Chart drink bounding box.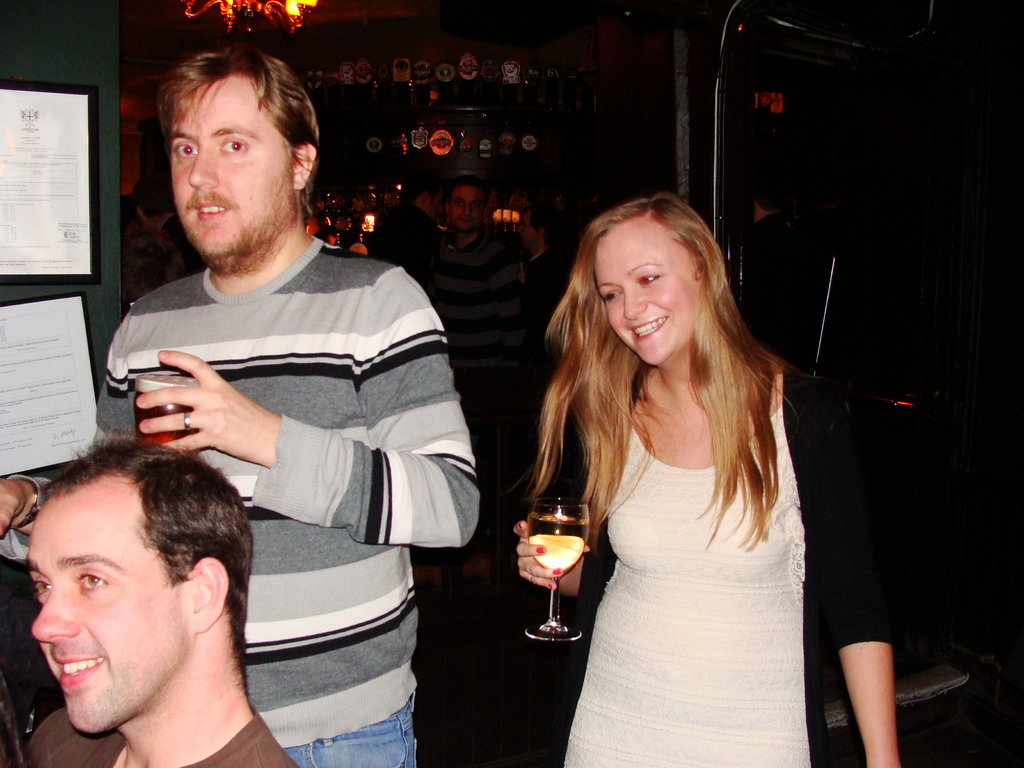
Charted: 133 390 199 449.
